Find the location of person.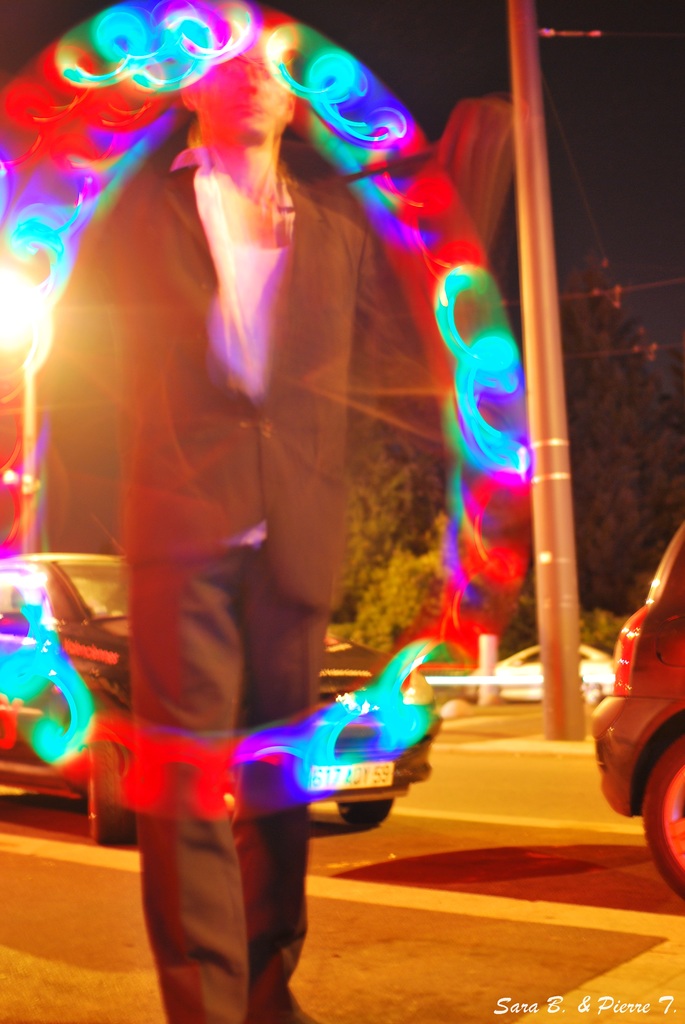
Location: (67, 1, 411, 1023).
